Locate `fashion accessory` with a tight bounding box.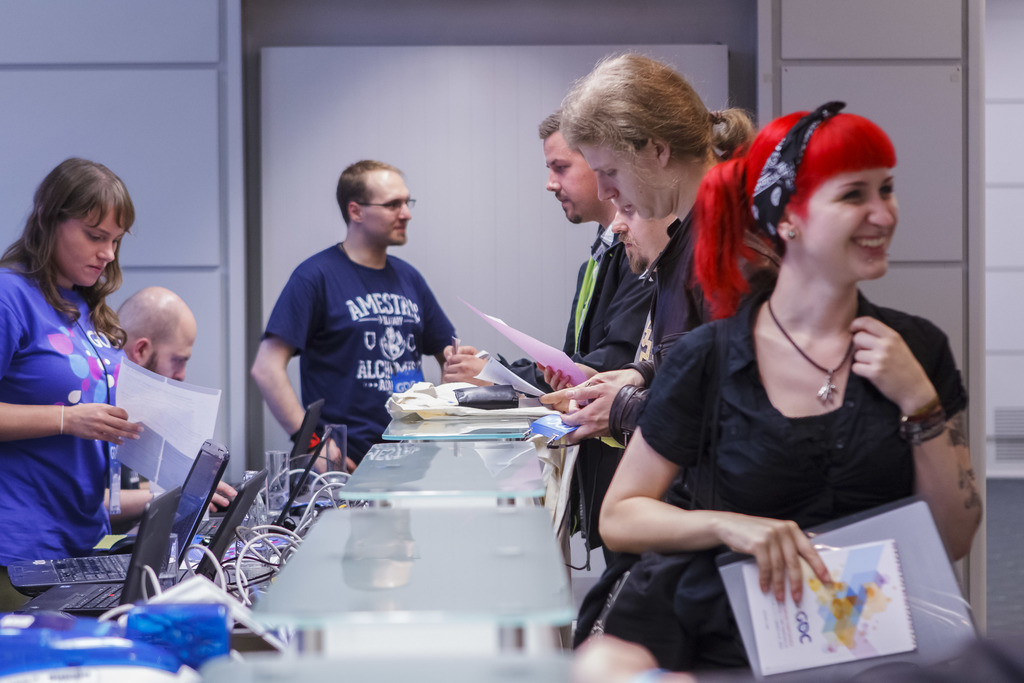
[786, 225, 797, 242].
